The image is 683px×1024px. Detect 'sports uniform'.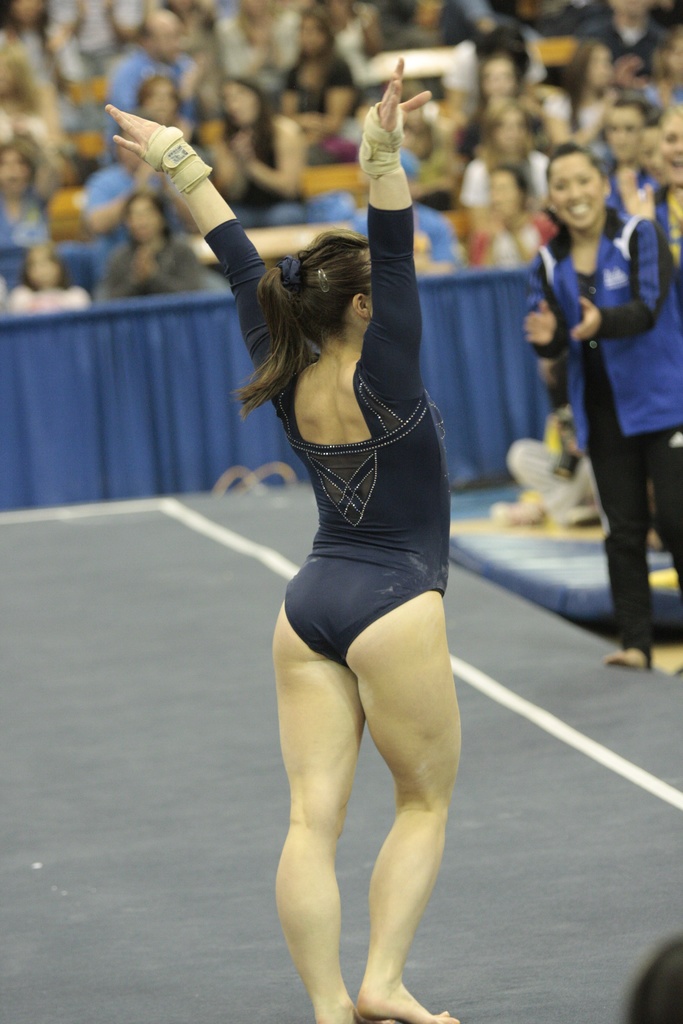
Detection: (145, 102, 448, 669).
